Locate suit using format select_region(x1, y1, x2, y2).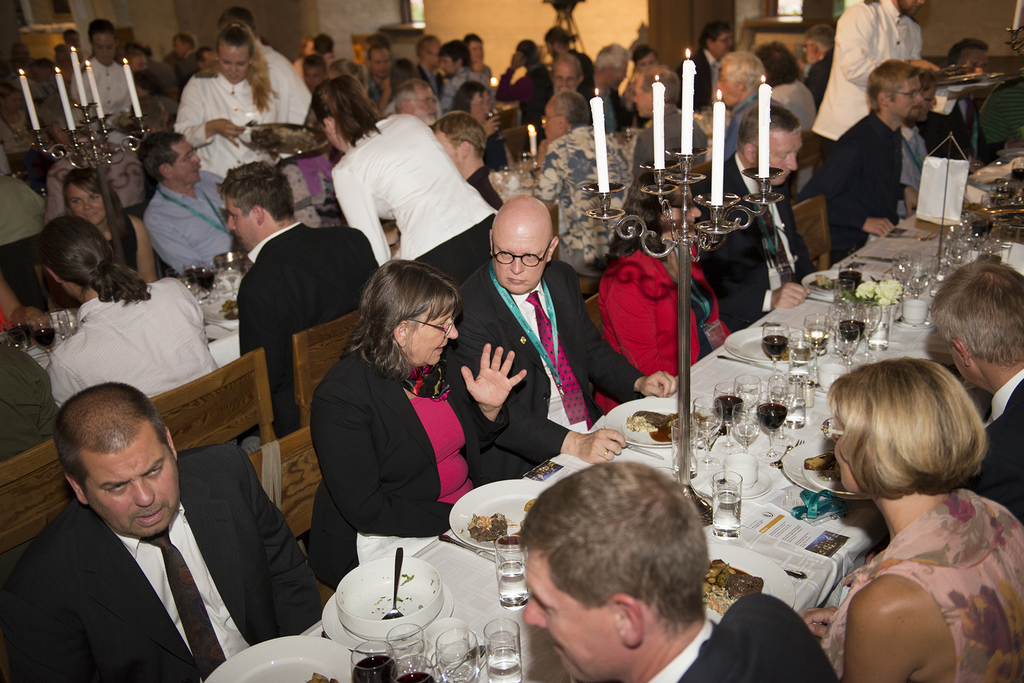
select_region(699, 154, 816, 339).
